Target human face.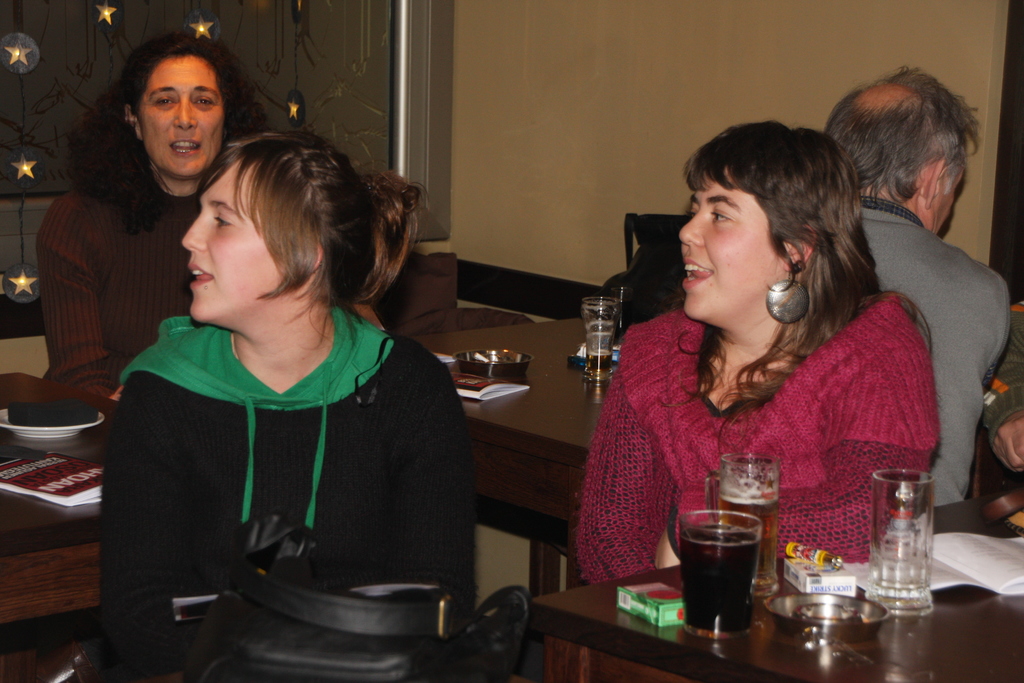
Target region: [left=184, top=154, right=278, bottom=321].
